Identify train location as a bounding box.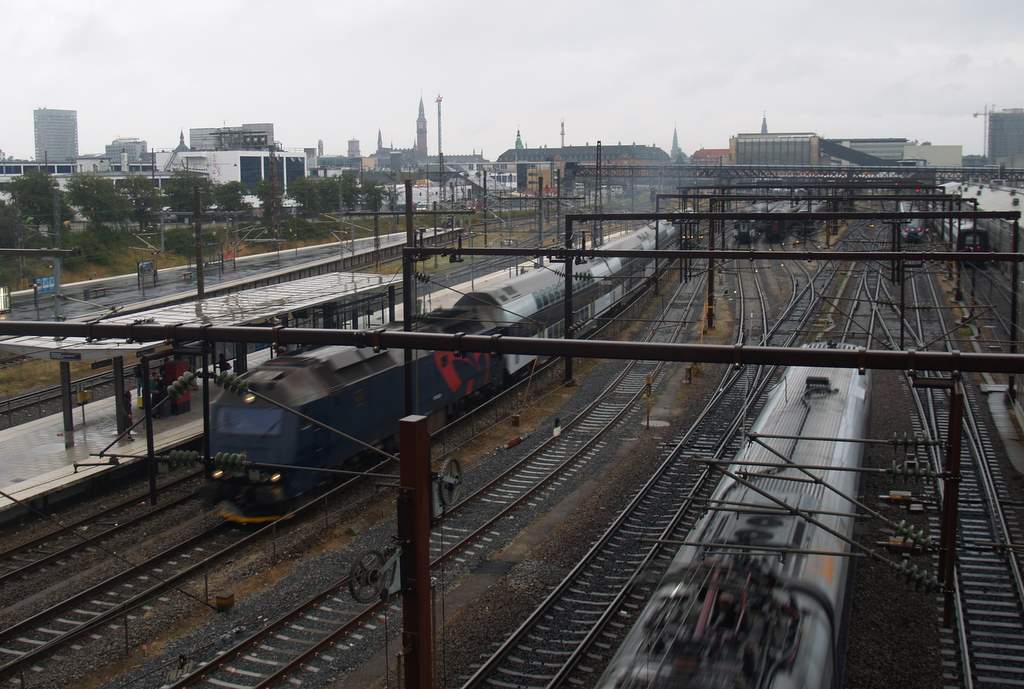
Rect(198, 200, 680, 517).
